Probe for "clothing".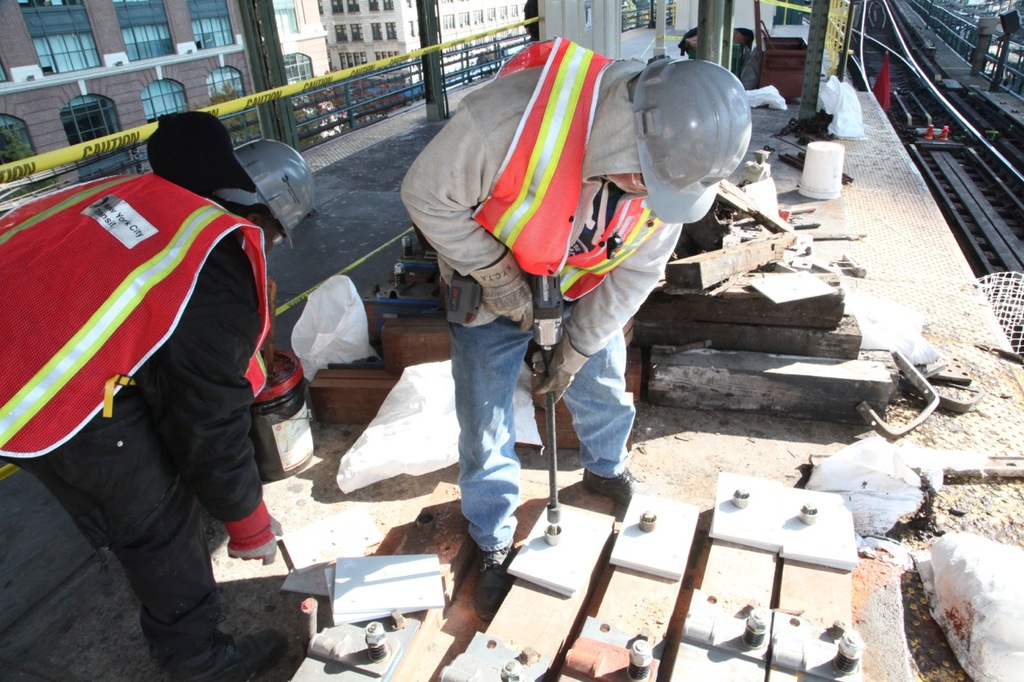
Probe result: 400:34:682:551.
